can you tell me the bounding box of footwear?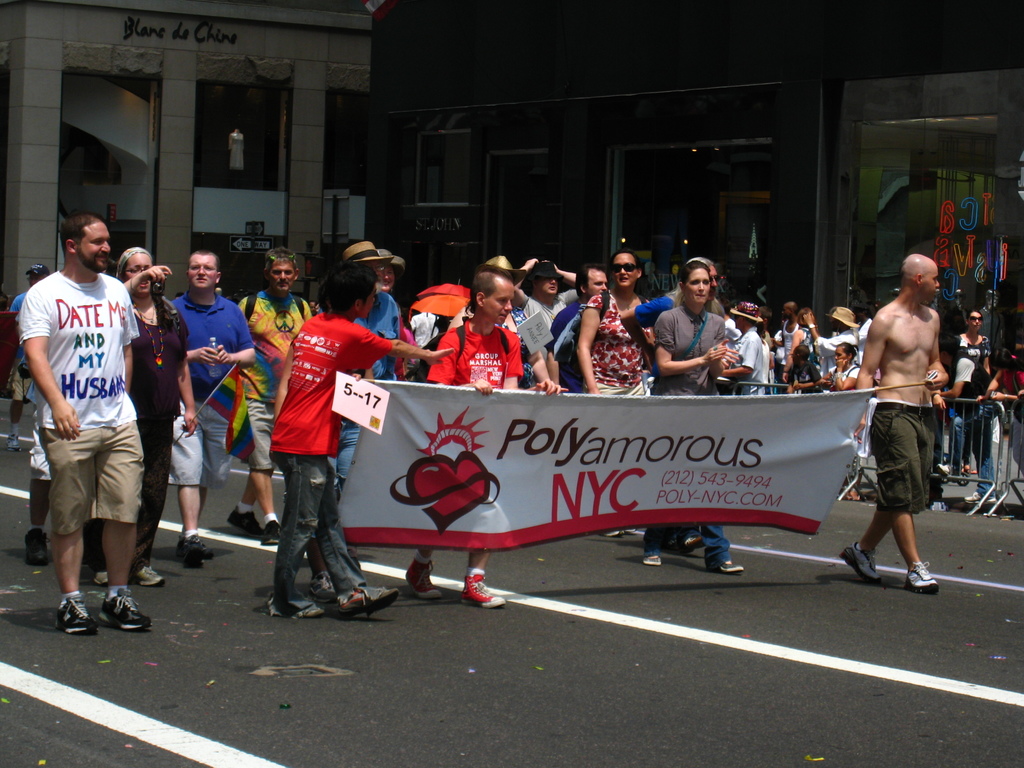
x1=641, y1=557, x2=662, y2=564.
